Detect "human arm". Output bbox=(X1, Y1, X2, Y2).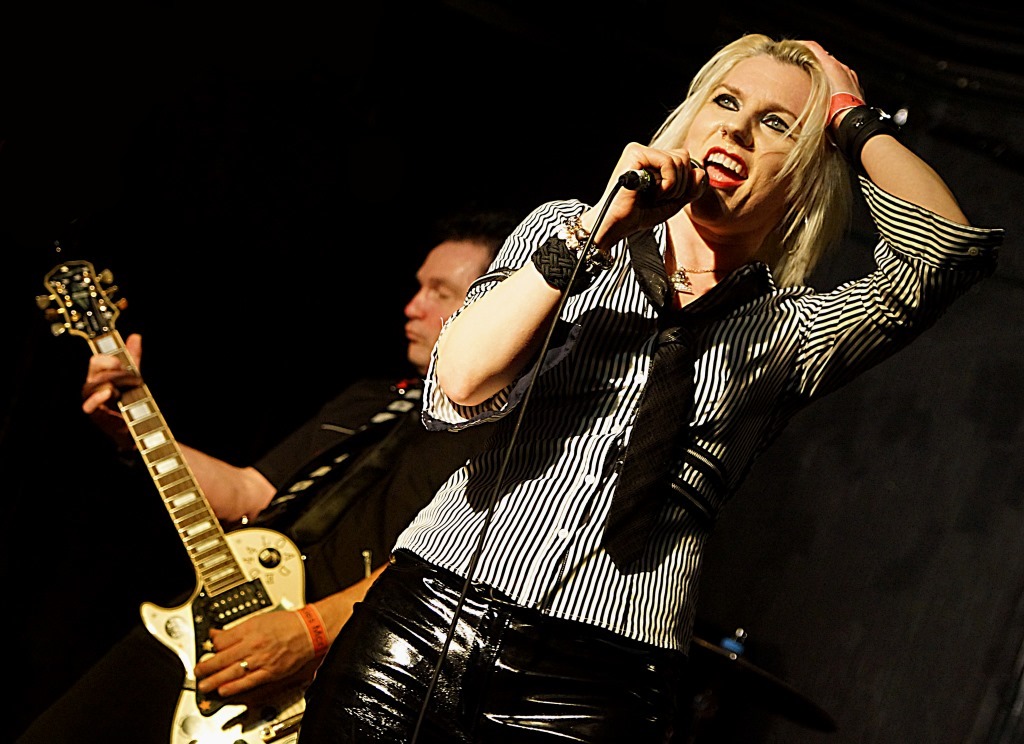
bbox=(188, 560, 393, 709).
